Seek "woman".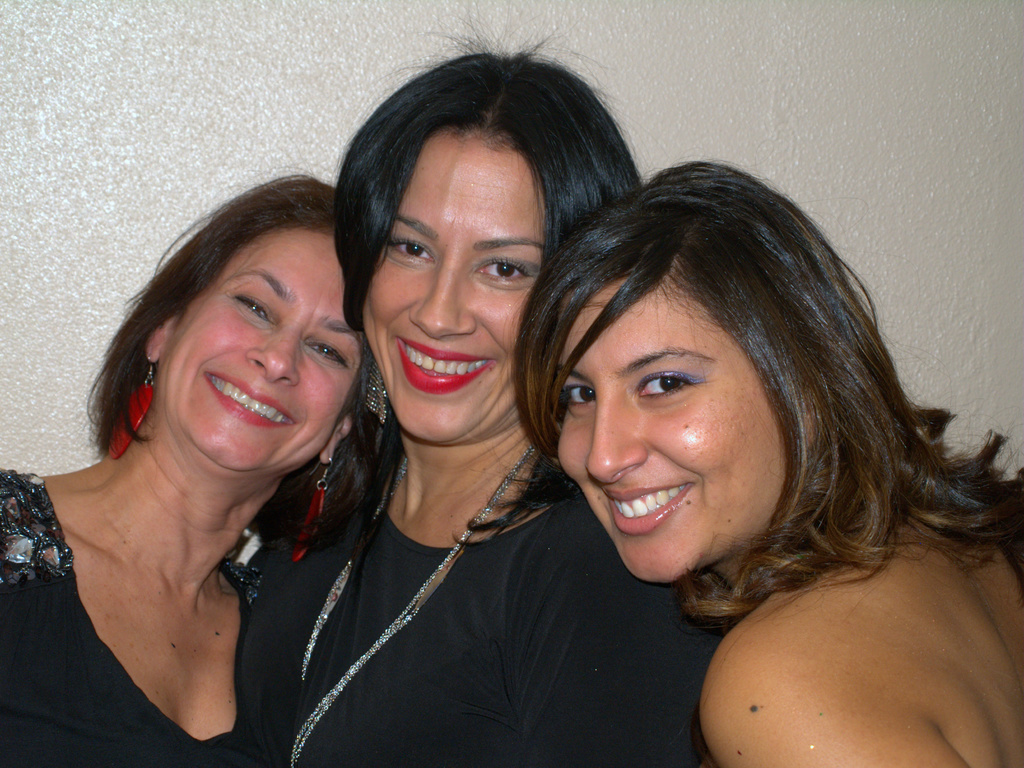
box=[500, 156, 1023, 767].
